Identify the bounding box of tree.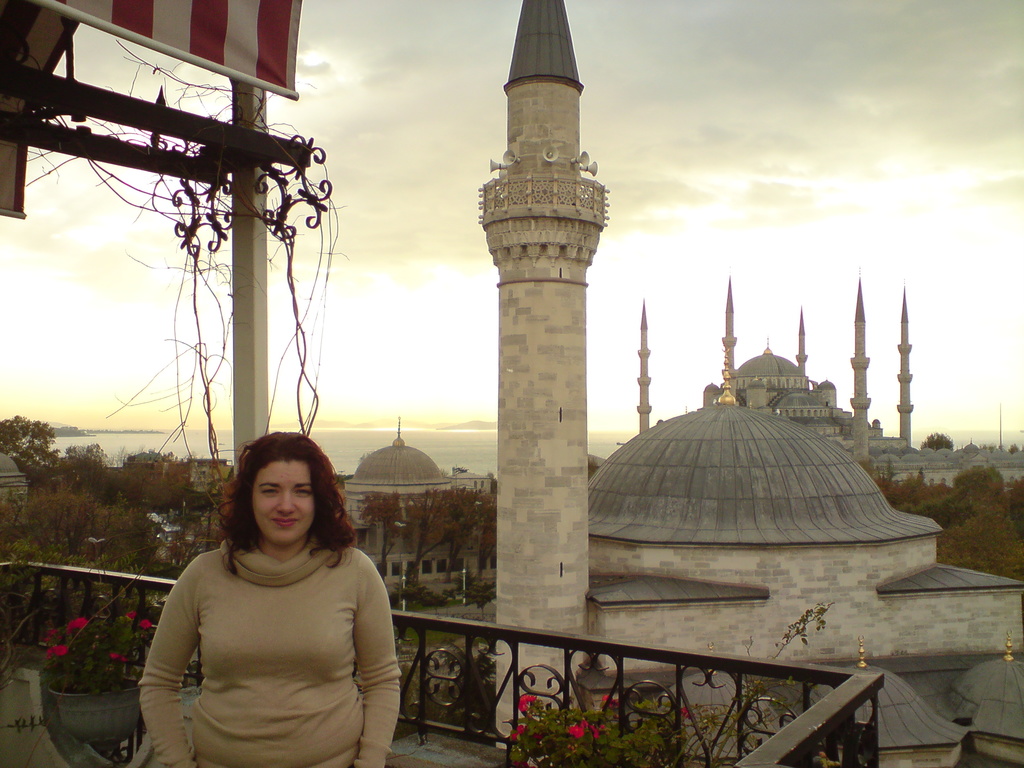
crop(918, 431, 958, 449).
